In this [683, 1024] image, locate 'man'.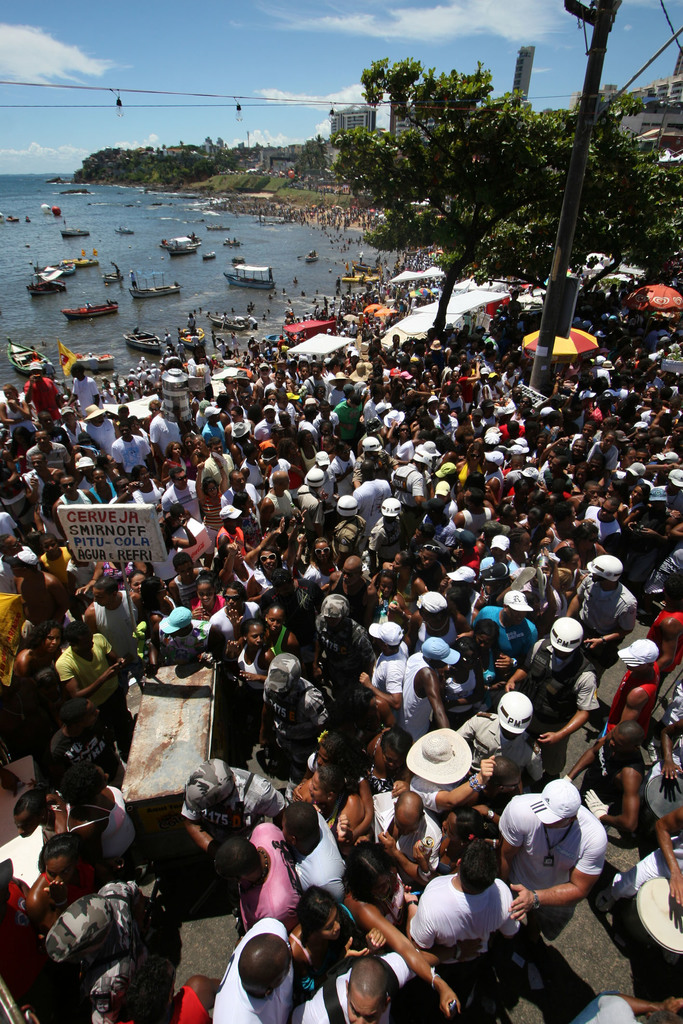
Bounding box: BBox(201, 438, 235, 487).
